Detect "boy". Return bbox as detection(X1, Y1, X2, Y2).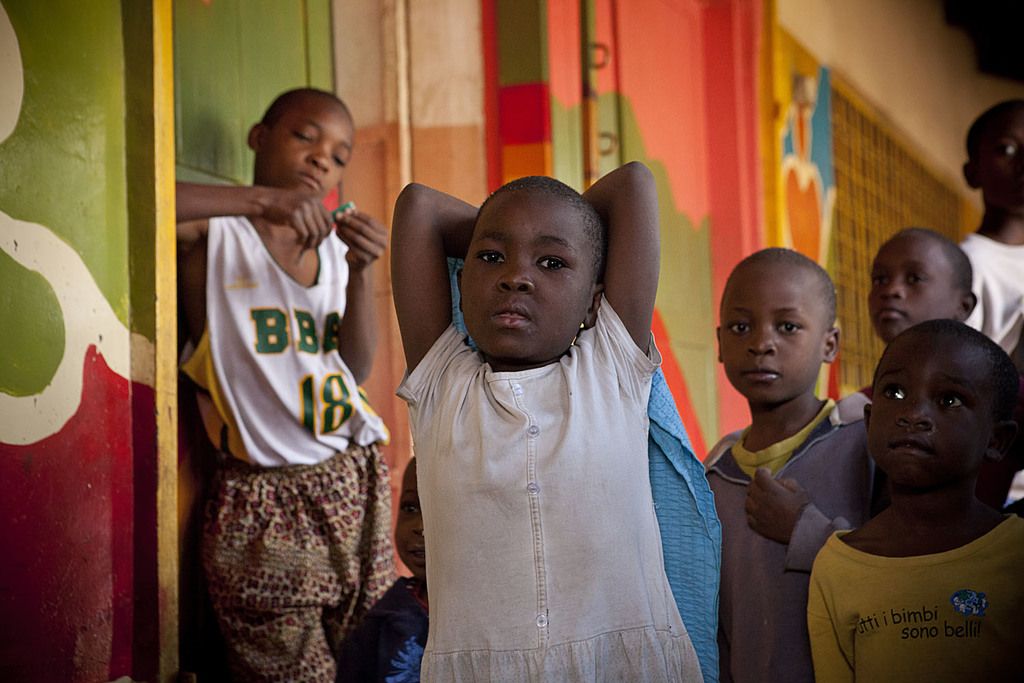
detection(786, 284, 1020, 678).
